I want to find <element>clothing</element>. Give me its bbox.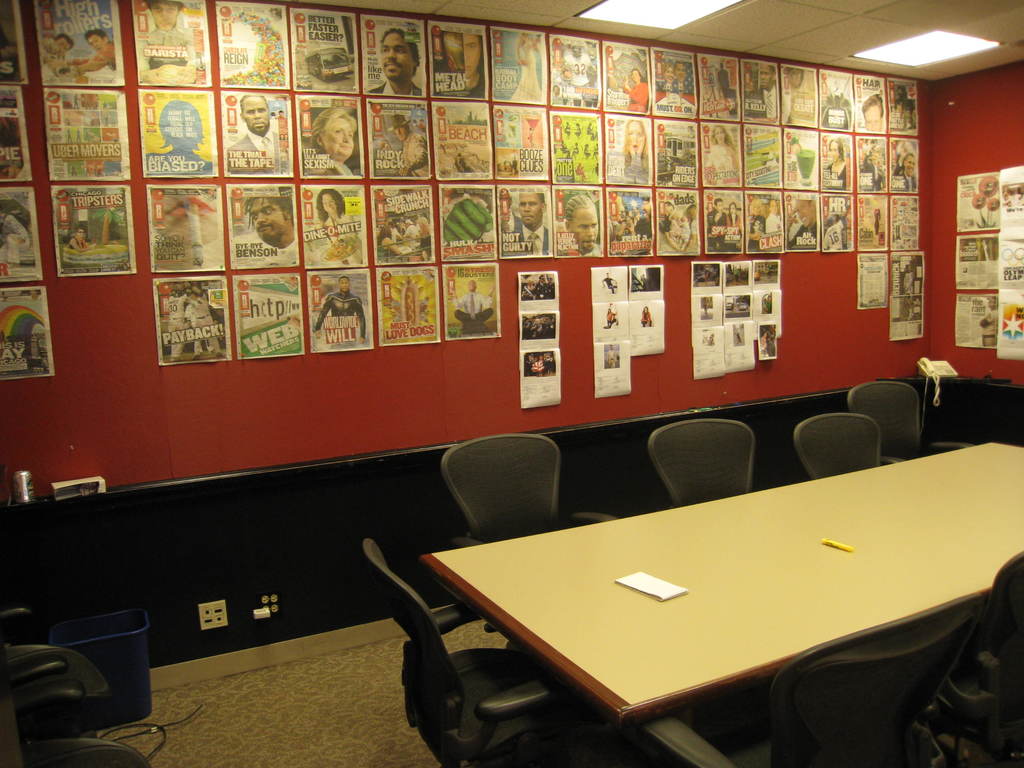
bbox=[765, 212, 789, 236].
